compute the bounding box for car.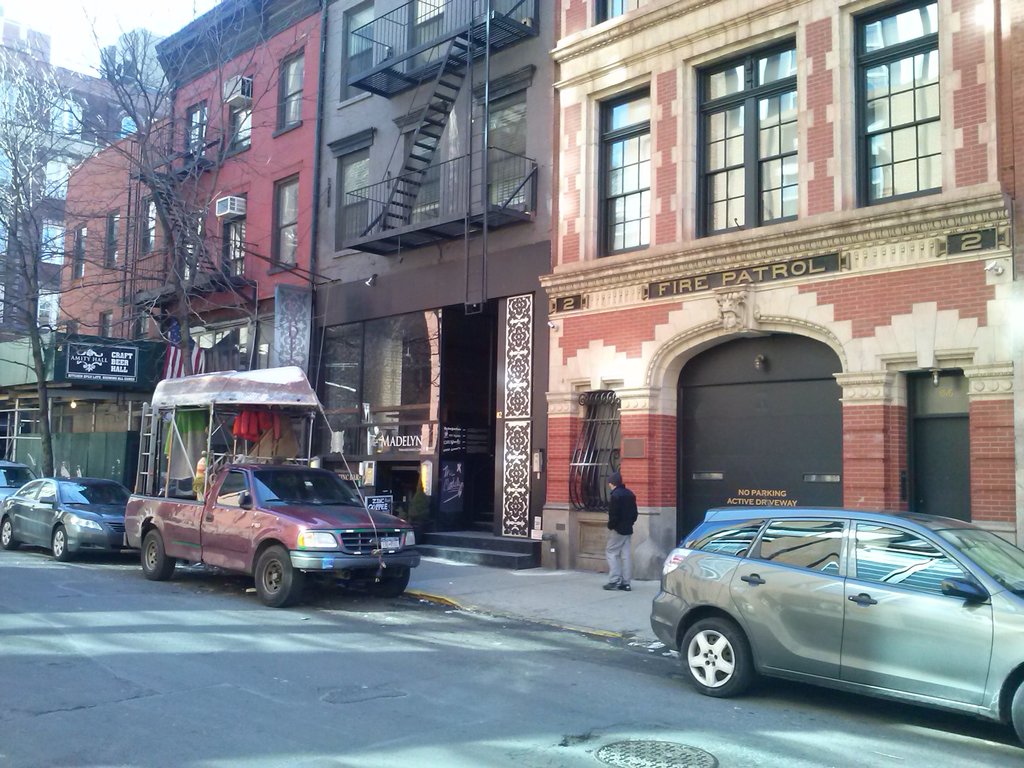
region(646, 502, 1023, 740).
